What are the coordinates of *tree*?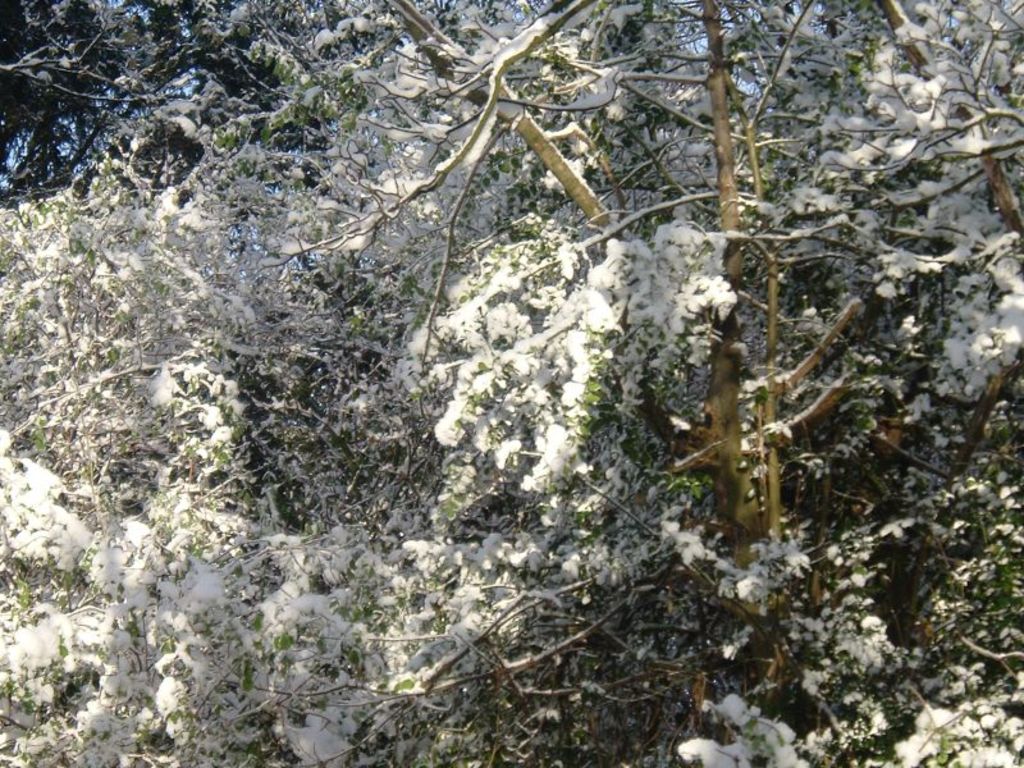
bbox=(5, 0, 1023, 690).
